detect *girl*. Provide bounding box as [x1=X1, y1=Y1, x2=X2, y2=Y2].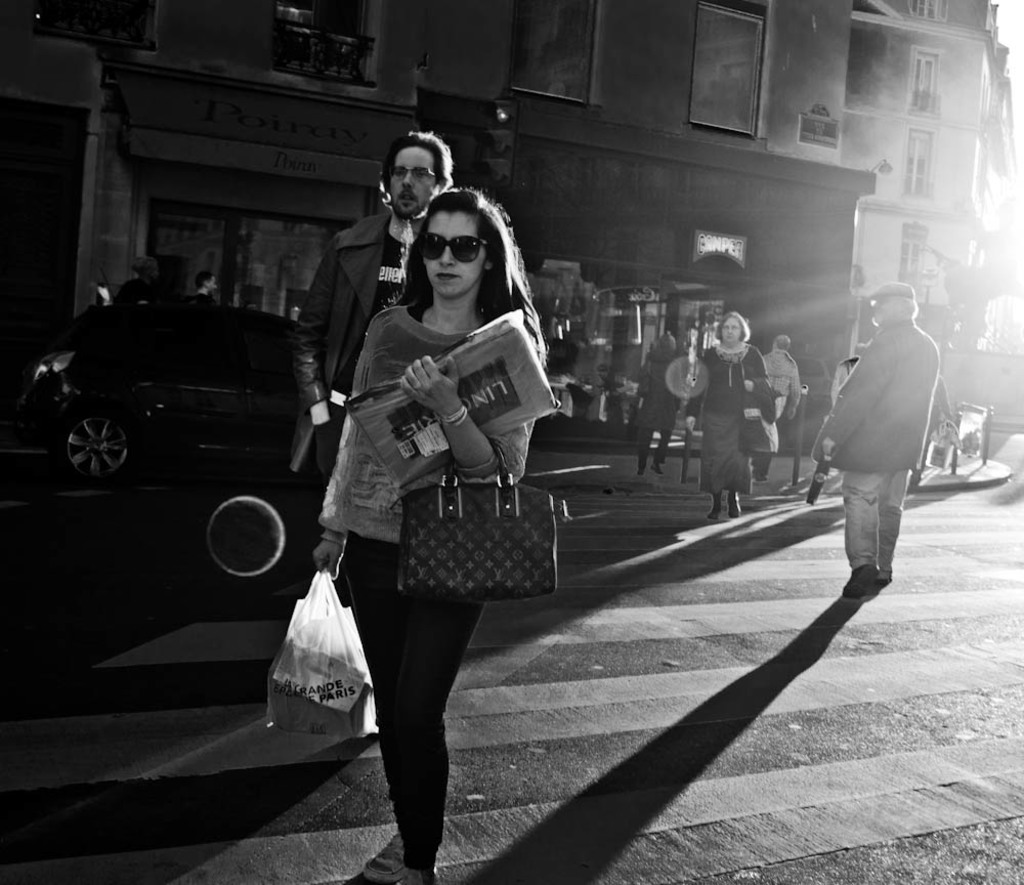
[x1=310, y1=186, x2=550, y2=884].
